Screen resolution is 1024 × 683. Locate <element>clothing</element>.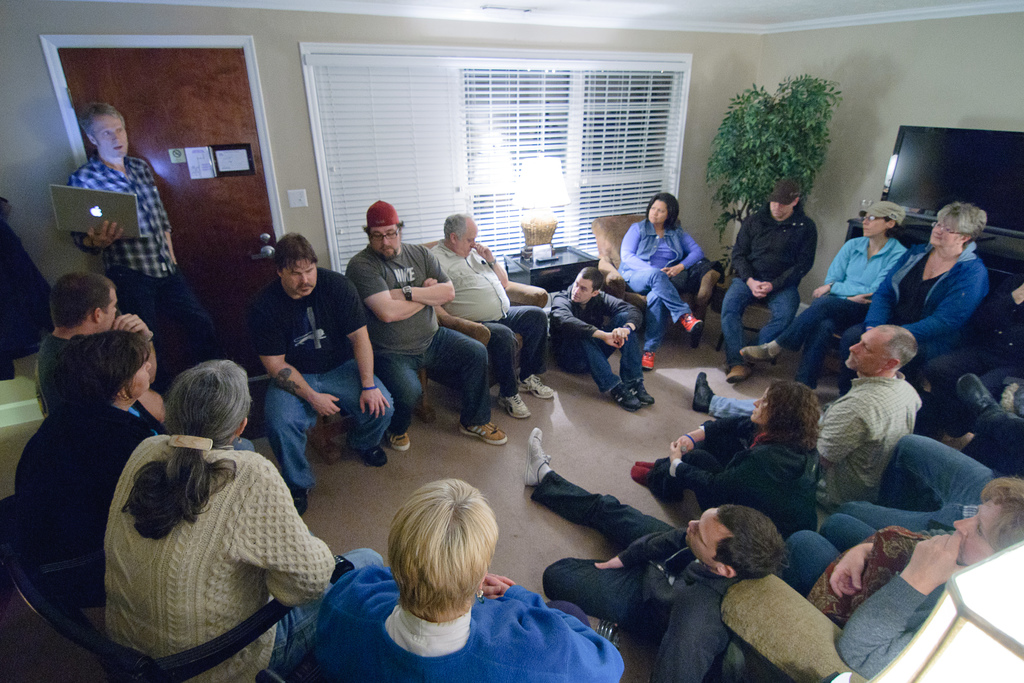
Rect(714, 356, 935, 509).
